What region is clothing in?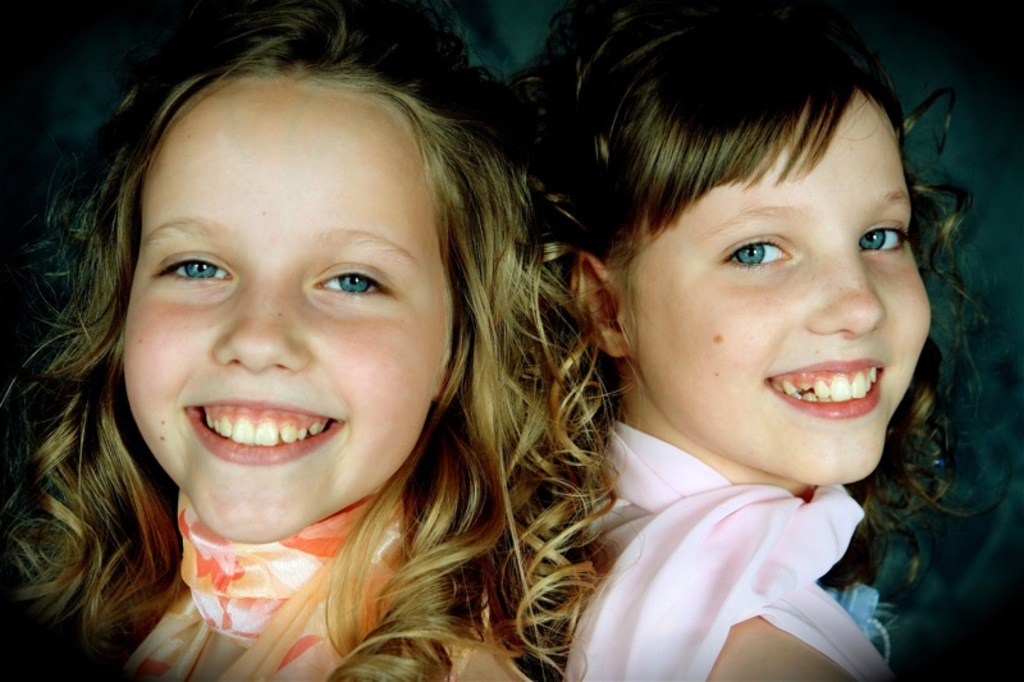
<box>105,482,549,681</box>.
